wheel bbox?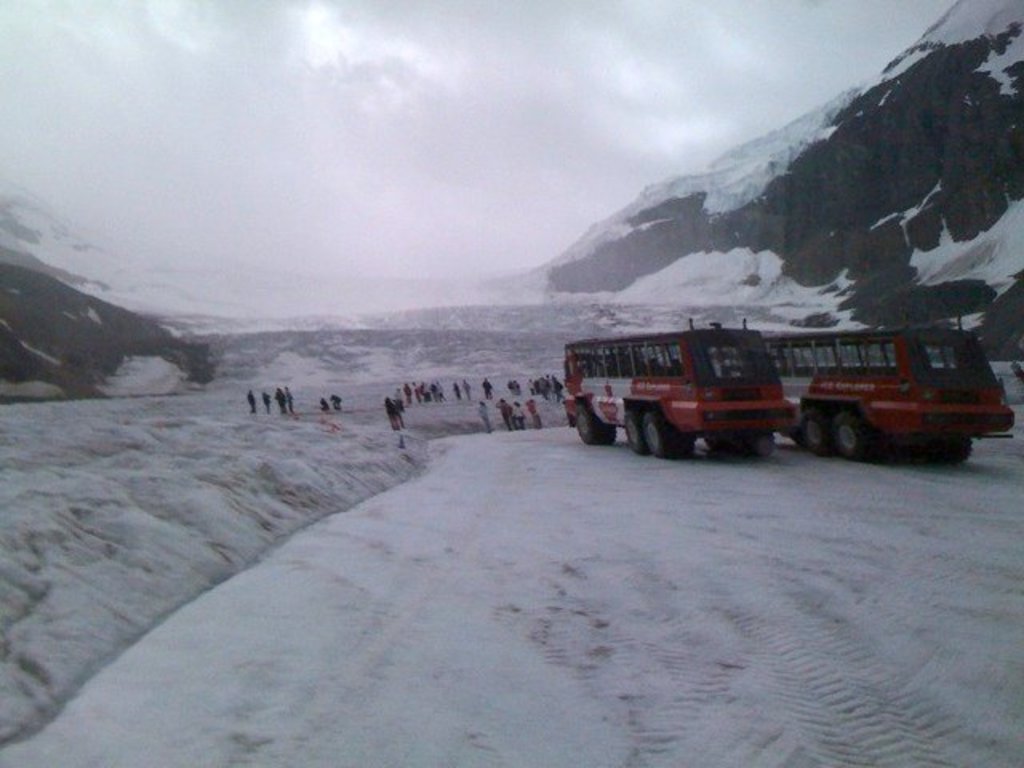
bbox=(600, 418, 616, 445)
